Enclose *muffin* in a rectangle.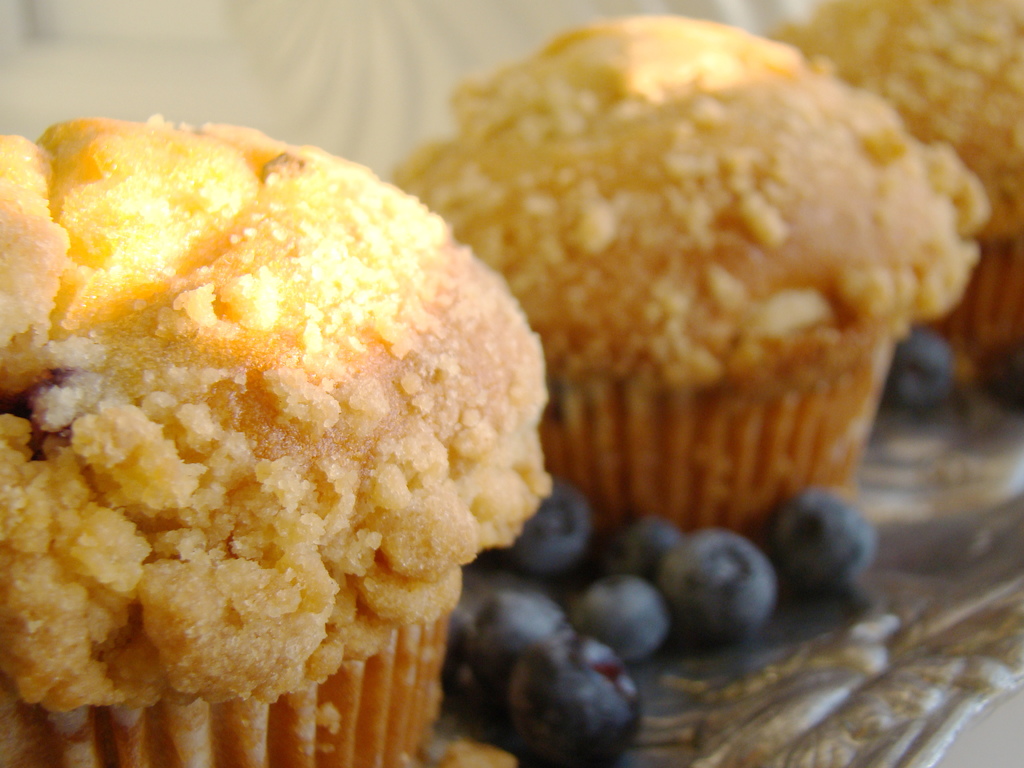
(764, 0, 1023, 376).
